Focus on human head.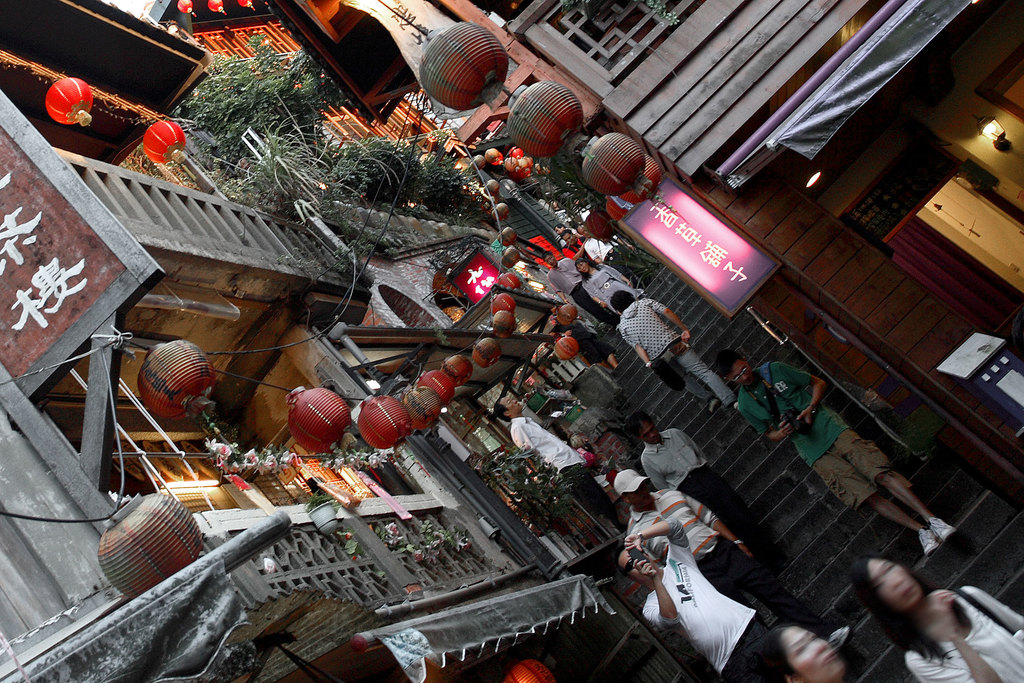
Focused at [610,288,632,318].
